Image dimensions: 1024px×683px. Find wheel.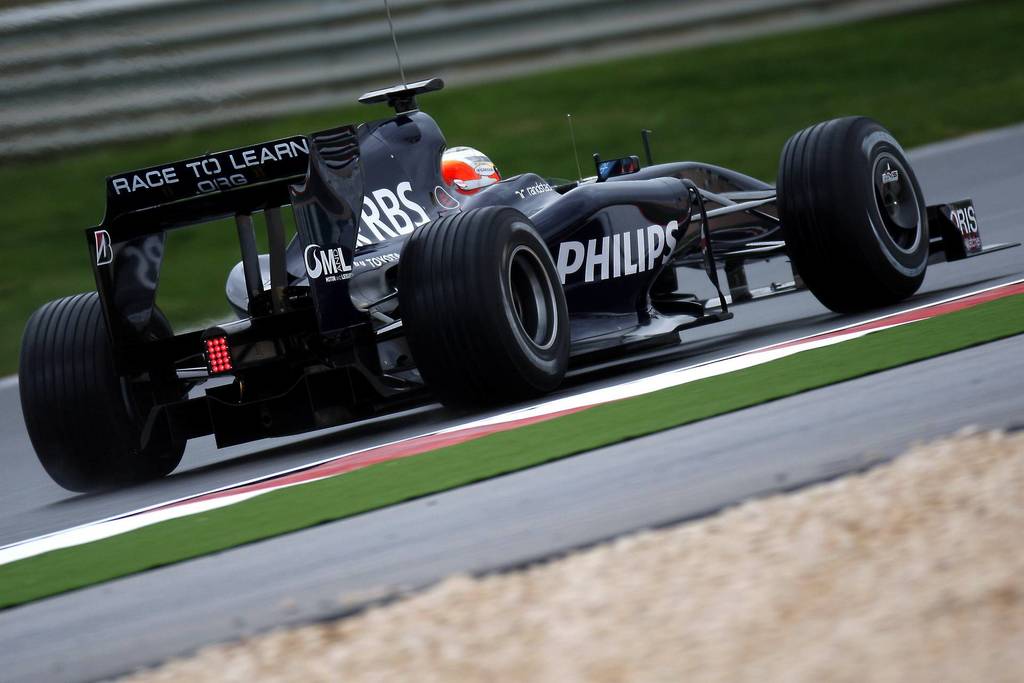
x1=777, y1=115, x2=930, y2=317.
